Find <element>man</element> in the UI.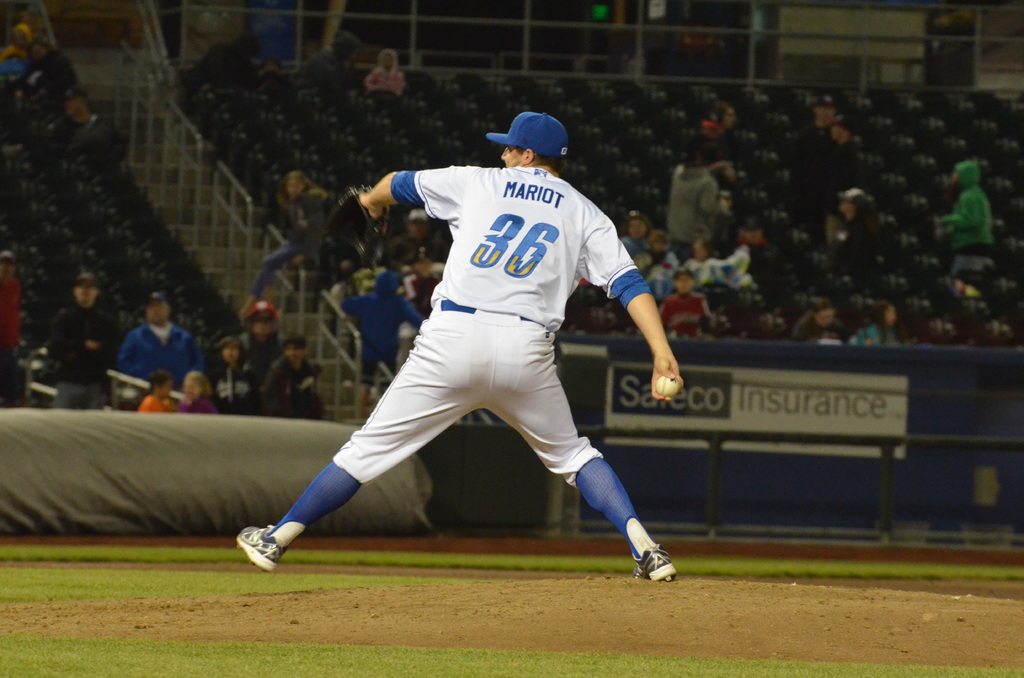
UI element at rect(229, 109, 690, 596).
